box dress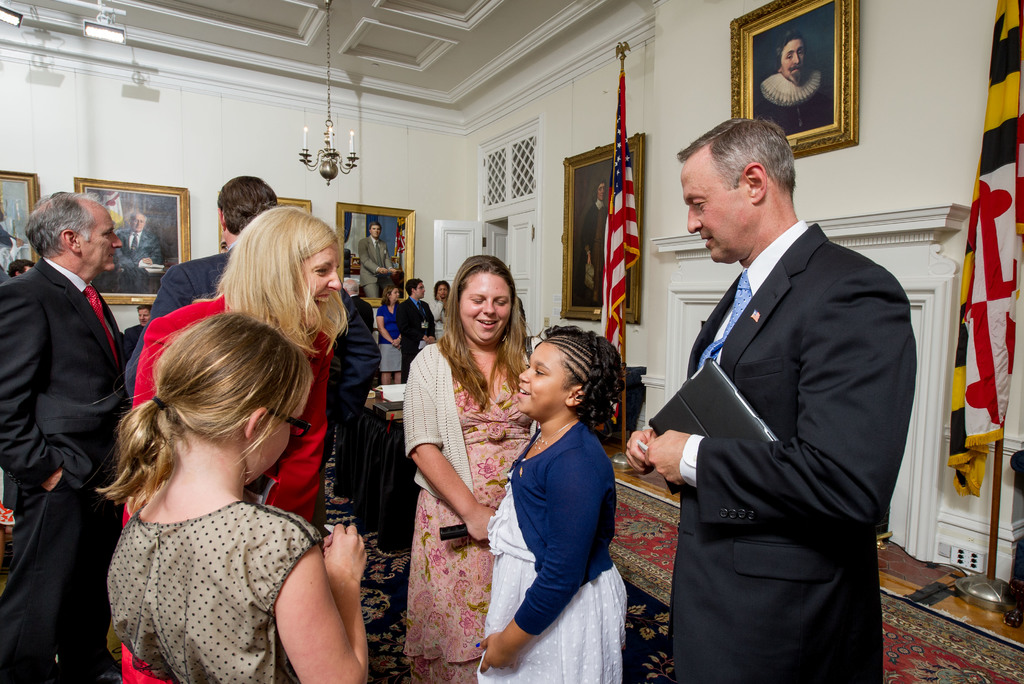
region(476, 454, 628, 683)
